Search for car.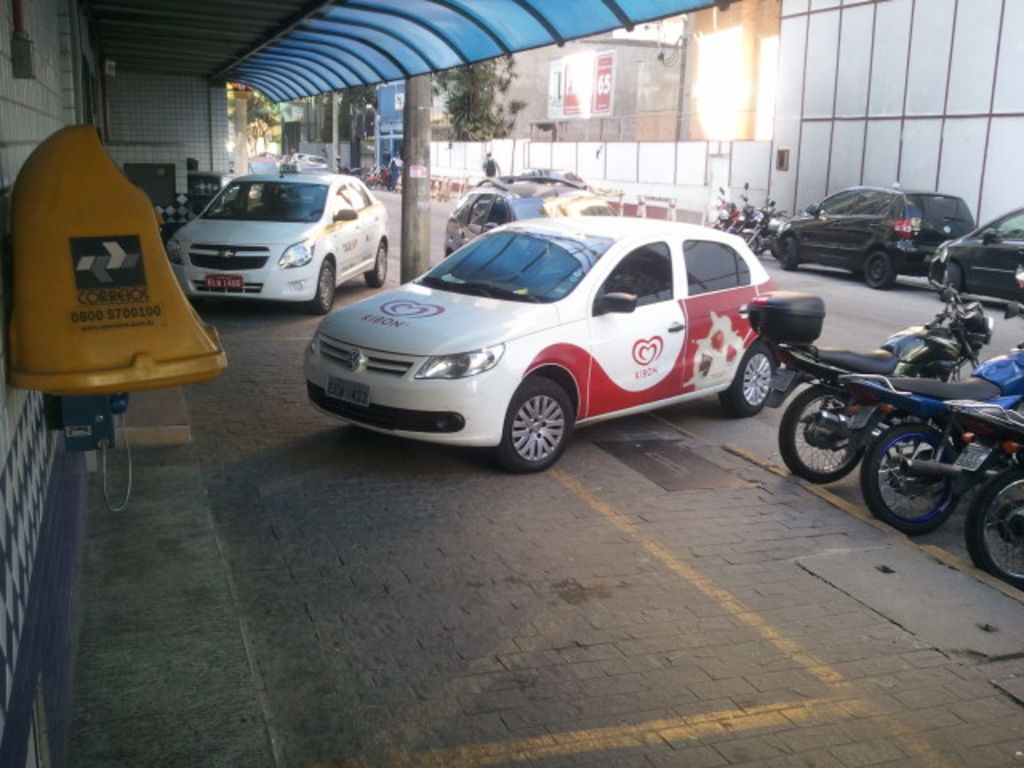
Found at (293,150,338,176).
